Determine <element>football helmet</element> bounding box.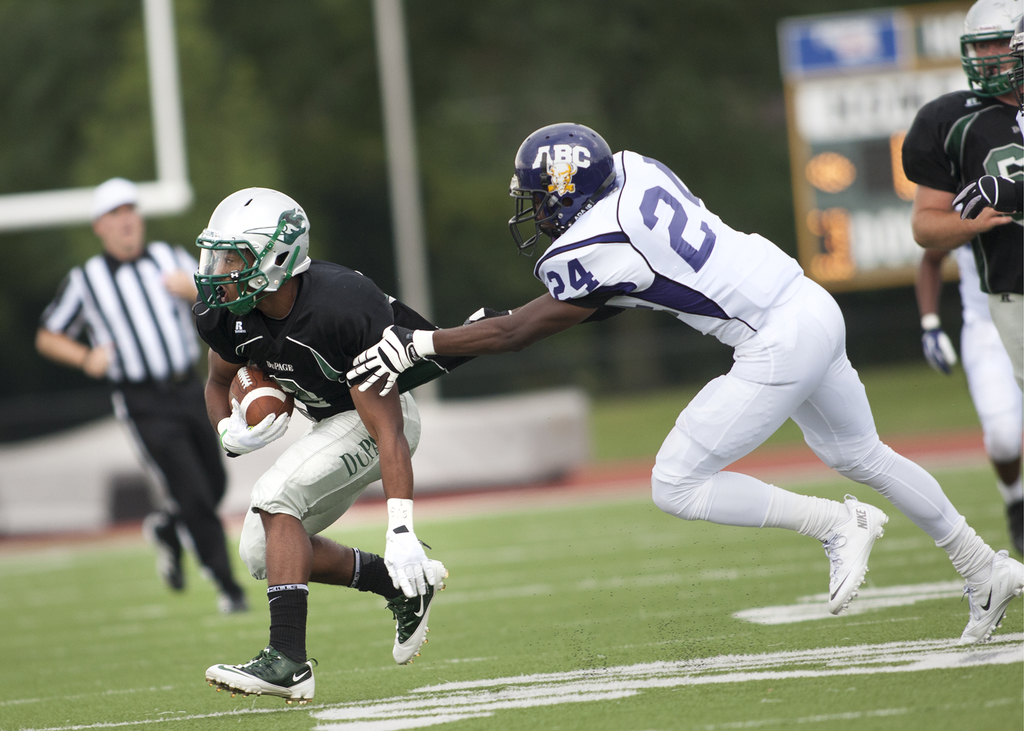
Determined: select_region(507, 122, 620, 261).
